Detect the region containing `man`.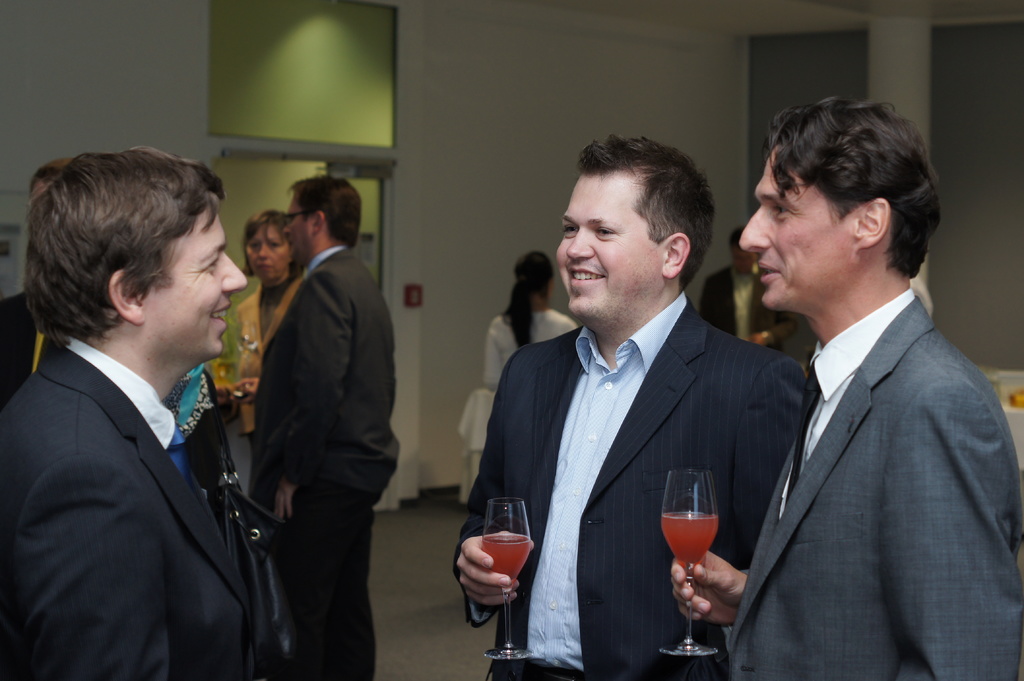
251,178,402,680.
